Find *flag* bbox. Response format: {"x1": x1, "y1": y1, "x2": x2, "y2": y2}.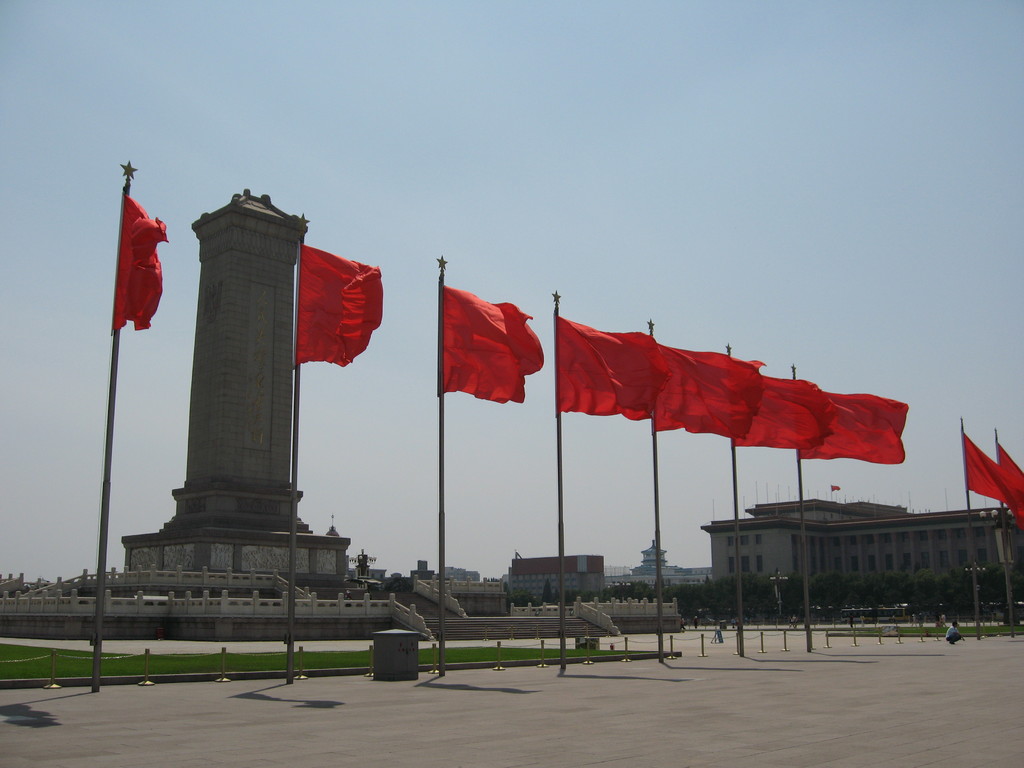
{"x1": 999, "y1": 442, "x2": 1023, "y2": 529}.
